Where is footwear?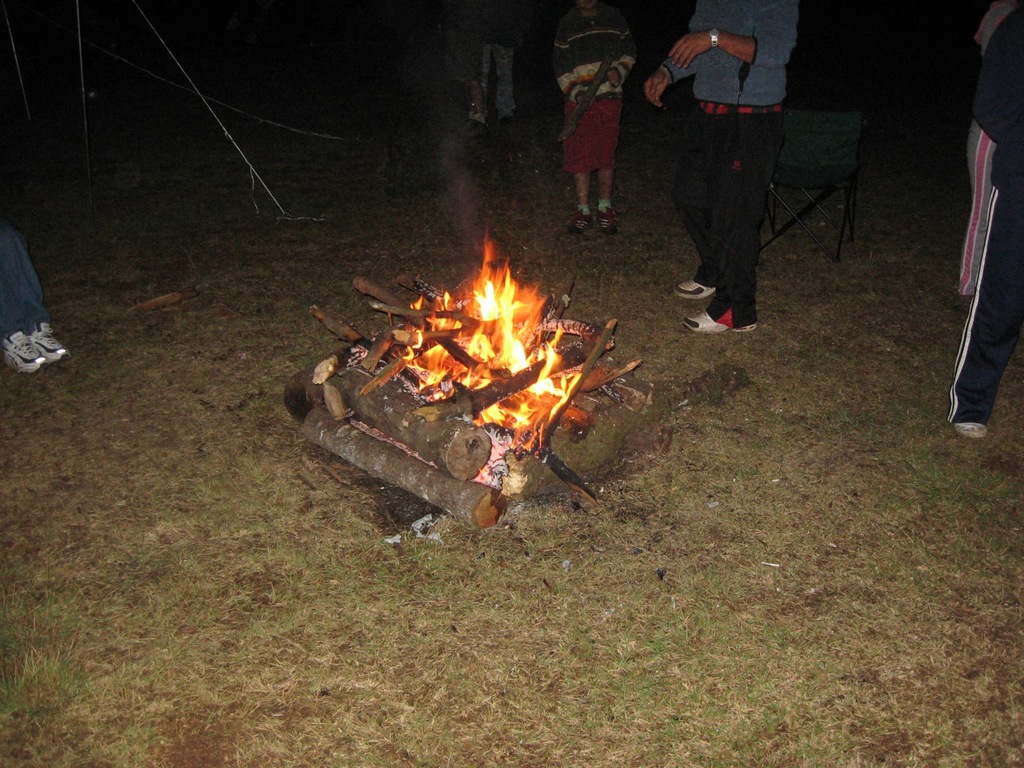
x1=30, y1=322, x2=69, y2=363.
